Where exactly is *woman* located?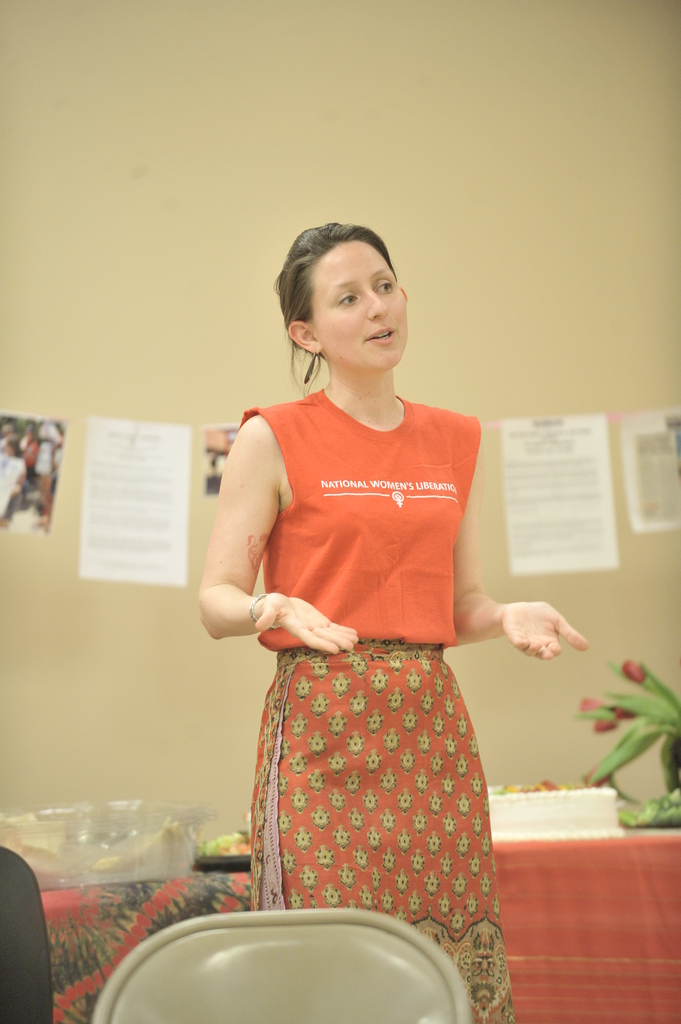
Its bounding box is [198, 217, 598, 1023].
